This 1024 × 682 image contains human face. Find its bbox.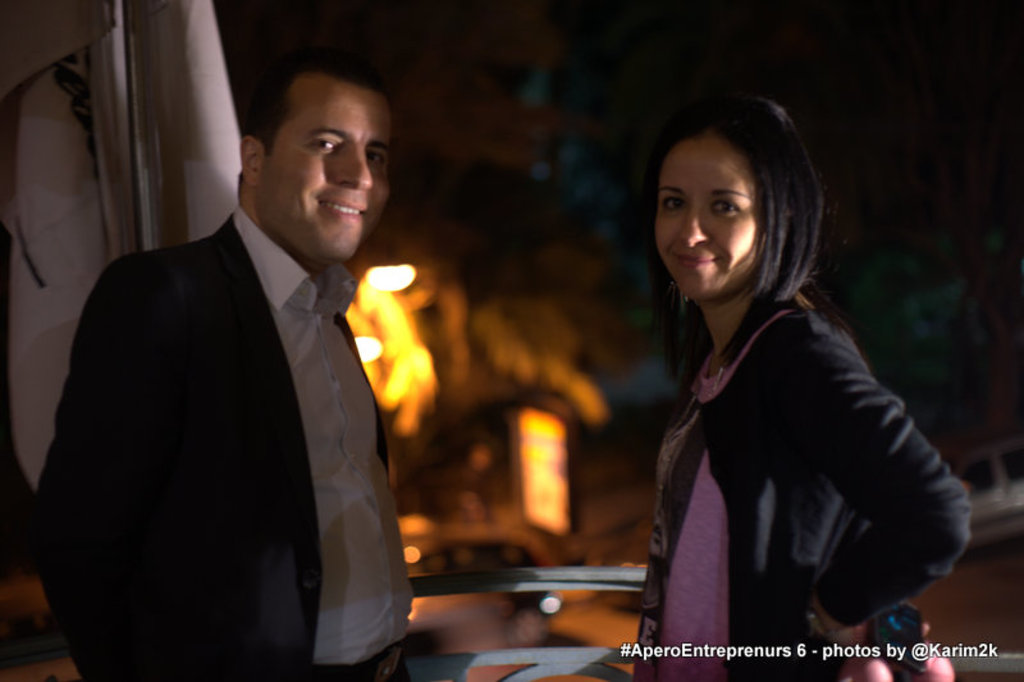
pyautogui.locateOnScreen(650, 133, 759, 305).
